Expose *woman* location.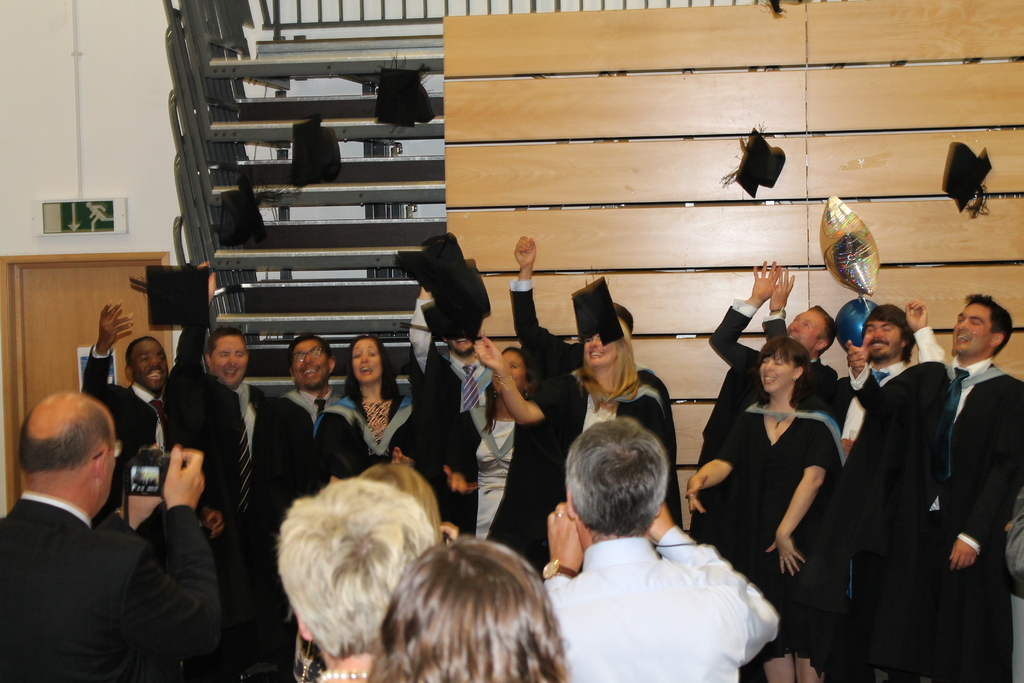
Exposed at x1=447, y1=345, x2=560, y2=575.
